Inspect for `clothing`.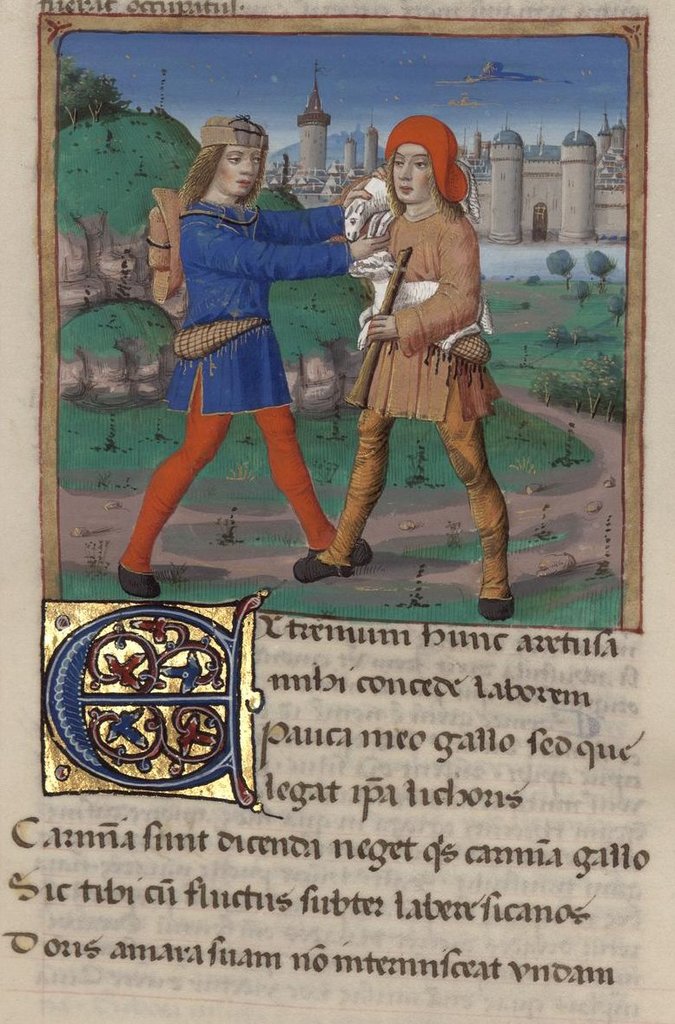
Inspection: <region>330, 204, 513, 589</region>.
